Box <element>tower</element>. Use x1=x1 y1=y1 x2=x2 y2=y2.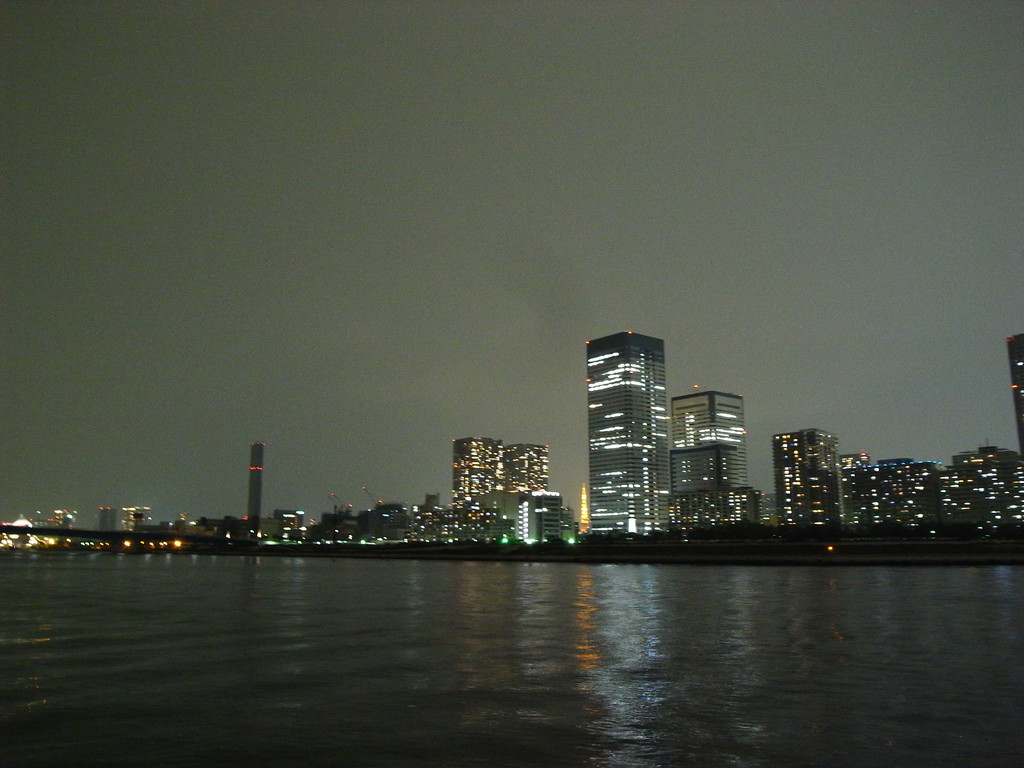
x1=1005 y1=331 x2=1023 y2=463.
